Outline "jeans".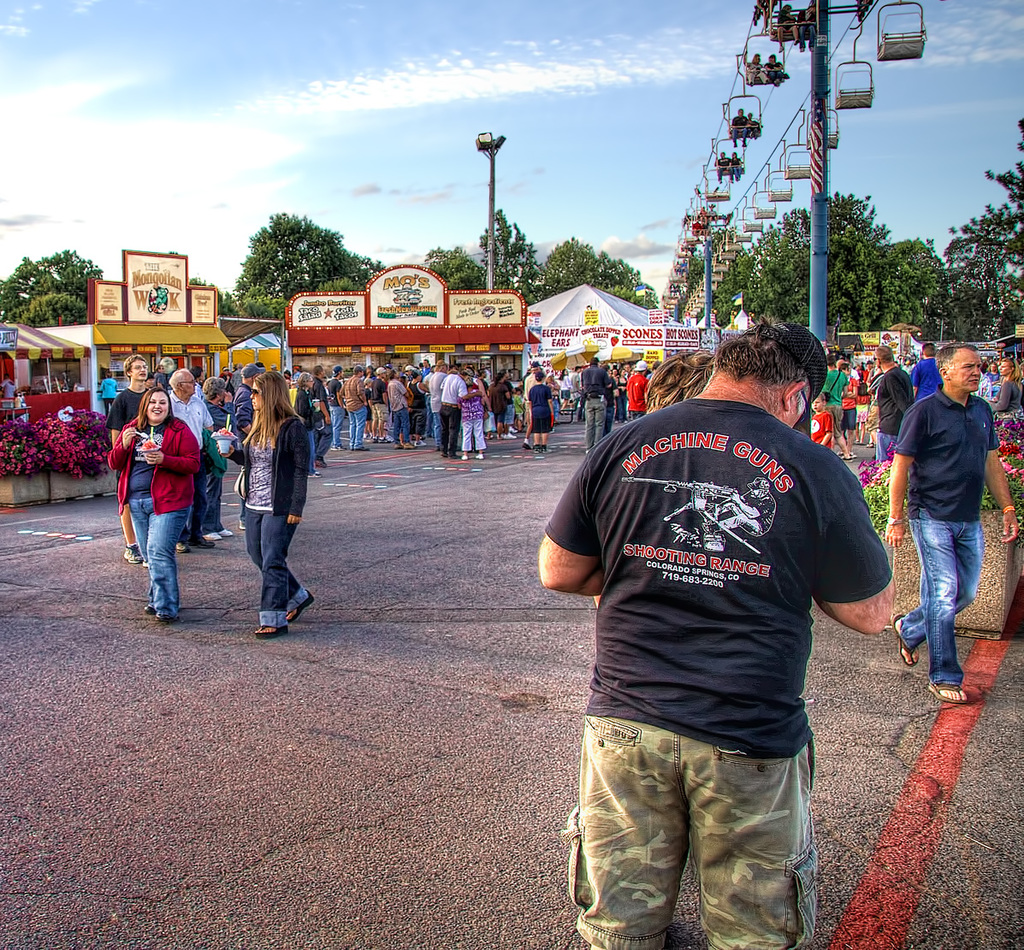
Outline: bbox=[371, 404, 388, 425].
